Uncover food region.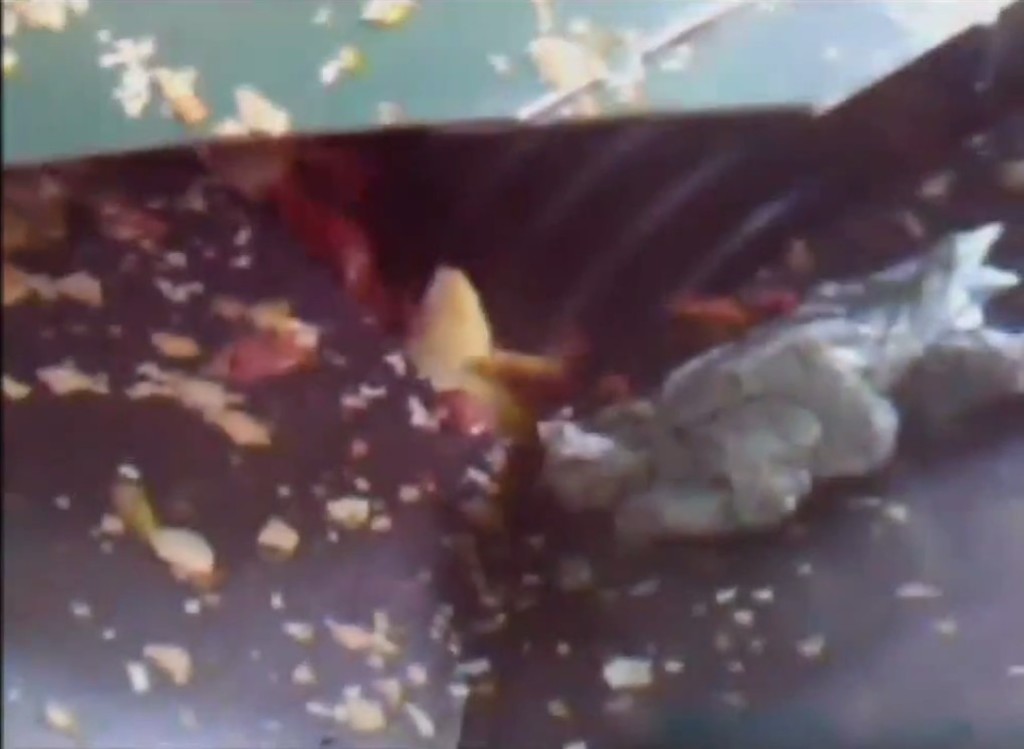
Uncovered: (left=0, top=14, right=1017, bottom=736).
